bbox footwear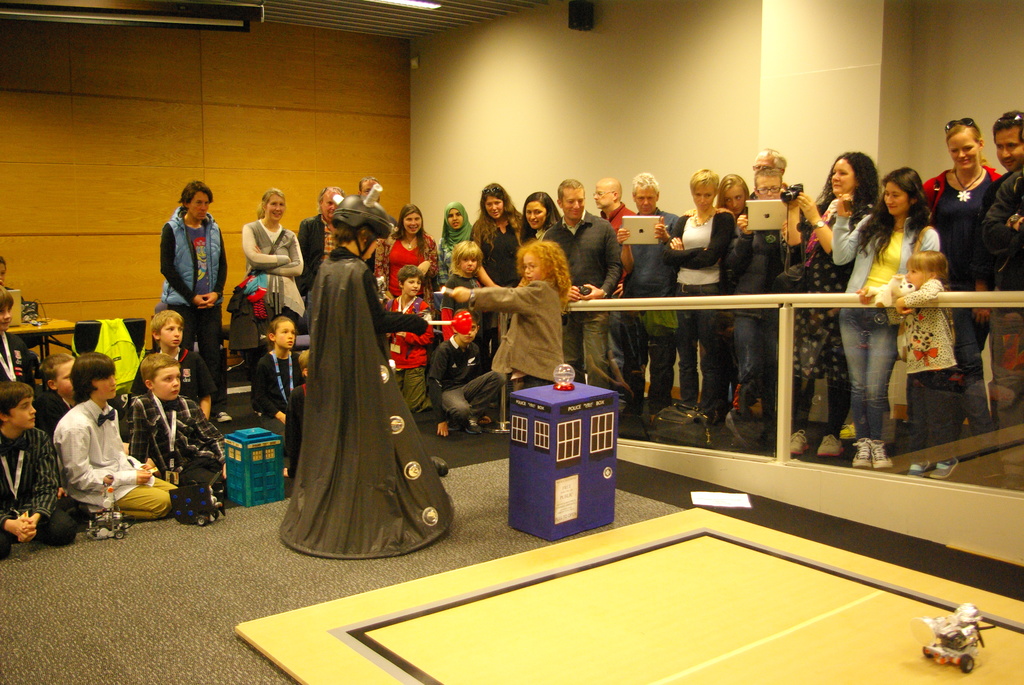
rect(813, 432, 846, 459)
